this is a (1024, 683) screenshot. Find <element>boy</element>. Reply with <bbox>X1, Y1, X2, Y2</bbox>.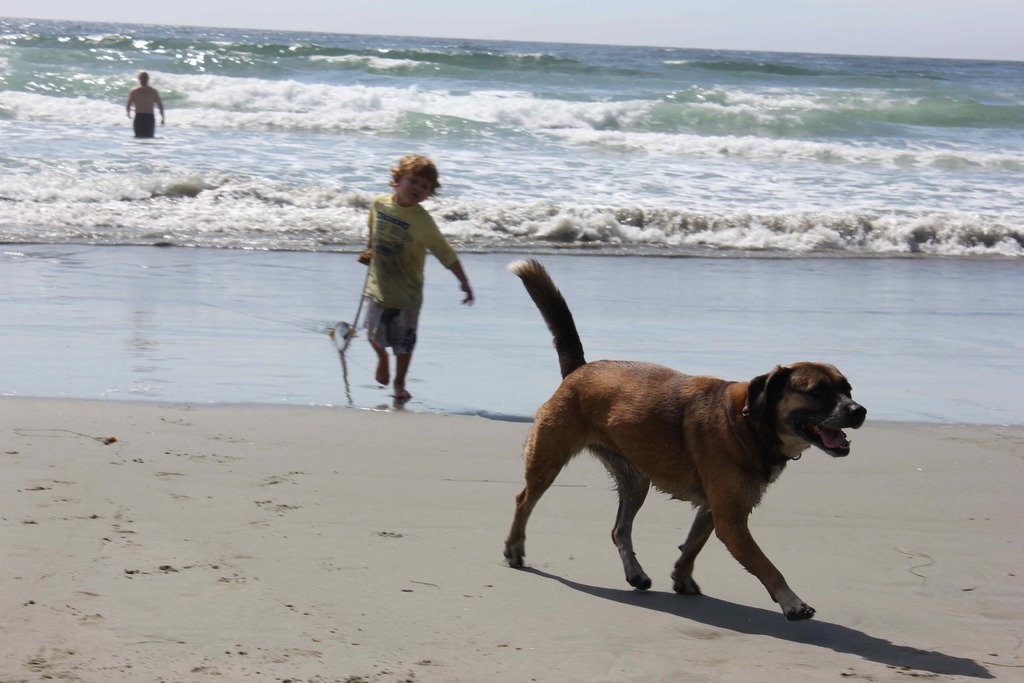
<bbox>362, 149, 476, 418</bbox>.
